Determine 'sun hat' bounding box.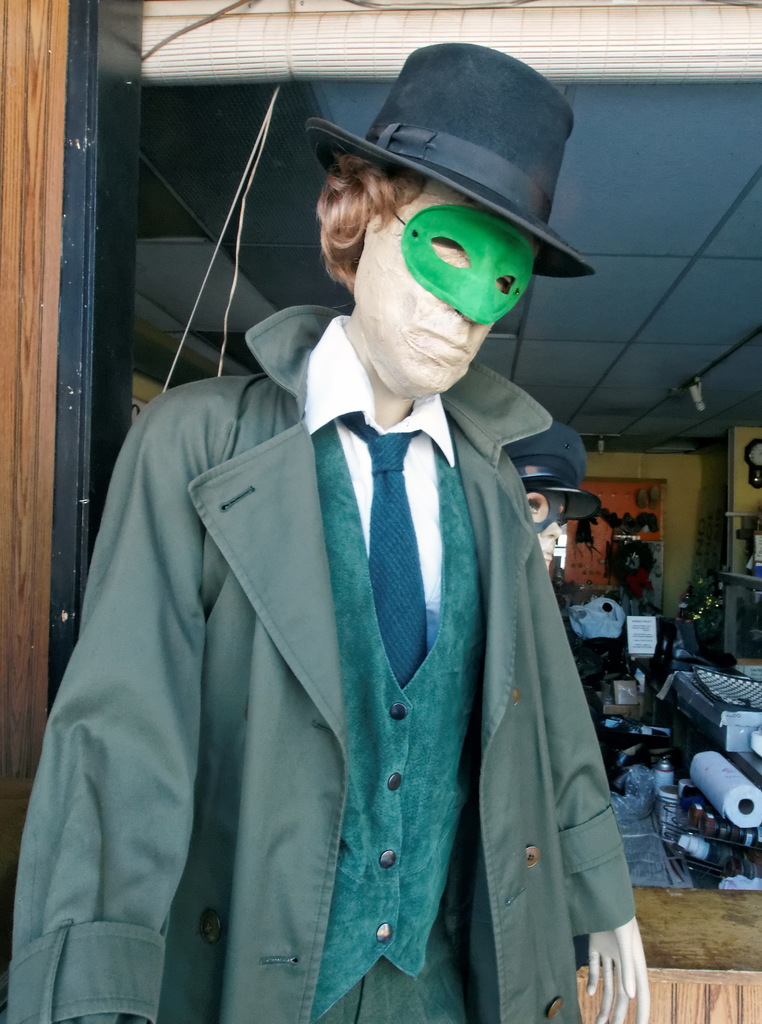
Determined: (524,410,608,538).
